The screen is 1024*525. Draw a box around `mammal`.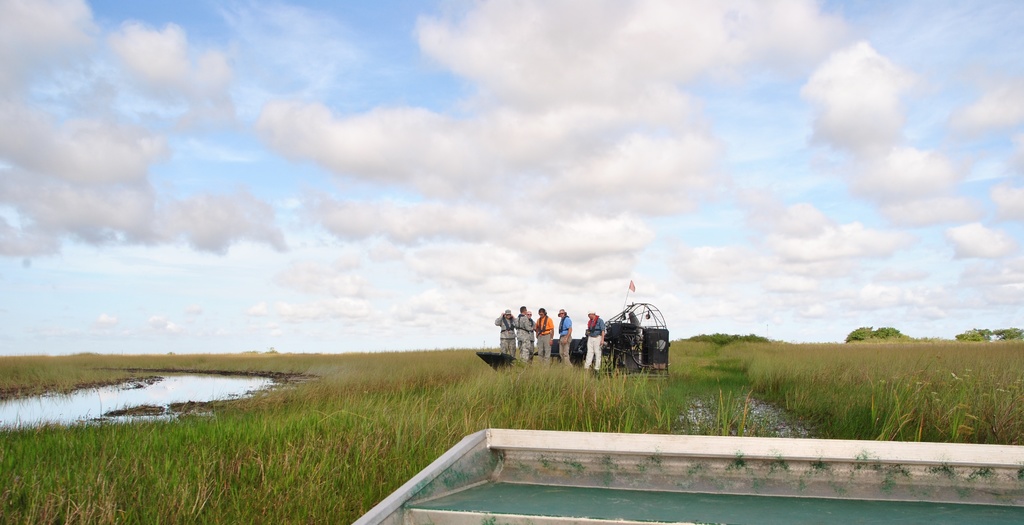
BBox(517, 303, 536, 362).
